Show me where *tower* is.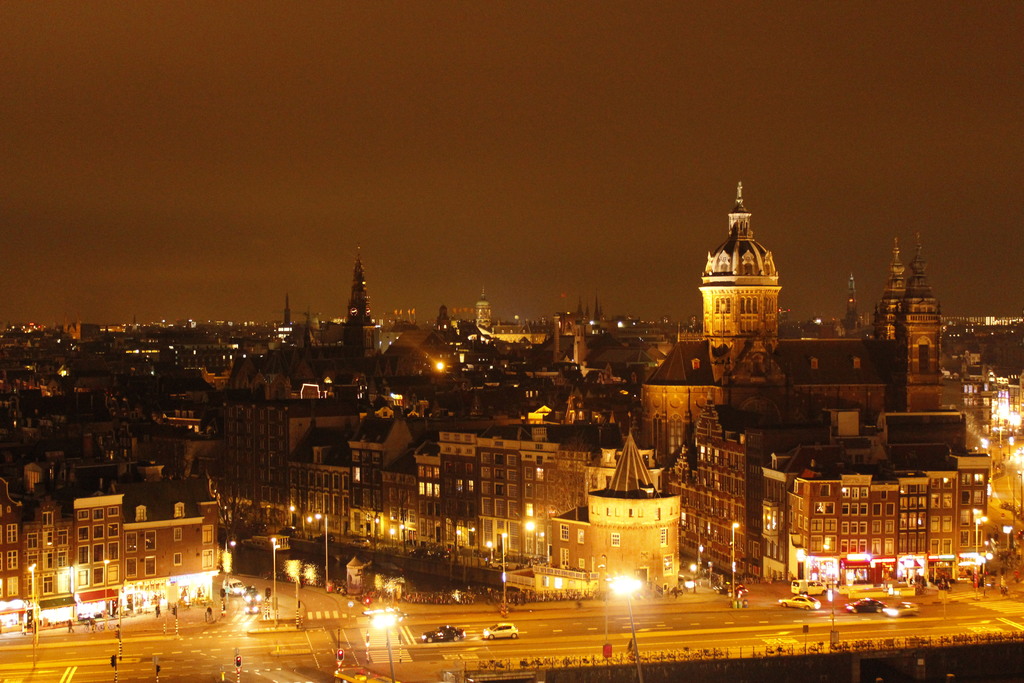
*tower* is at box=[700, 183, 785, 342].
